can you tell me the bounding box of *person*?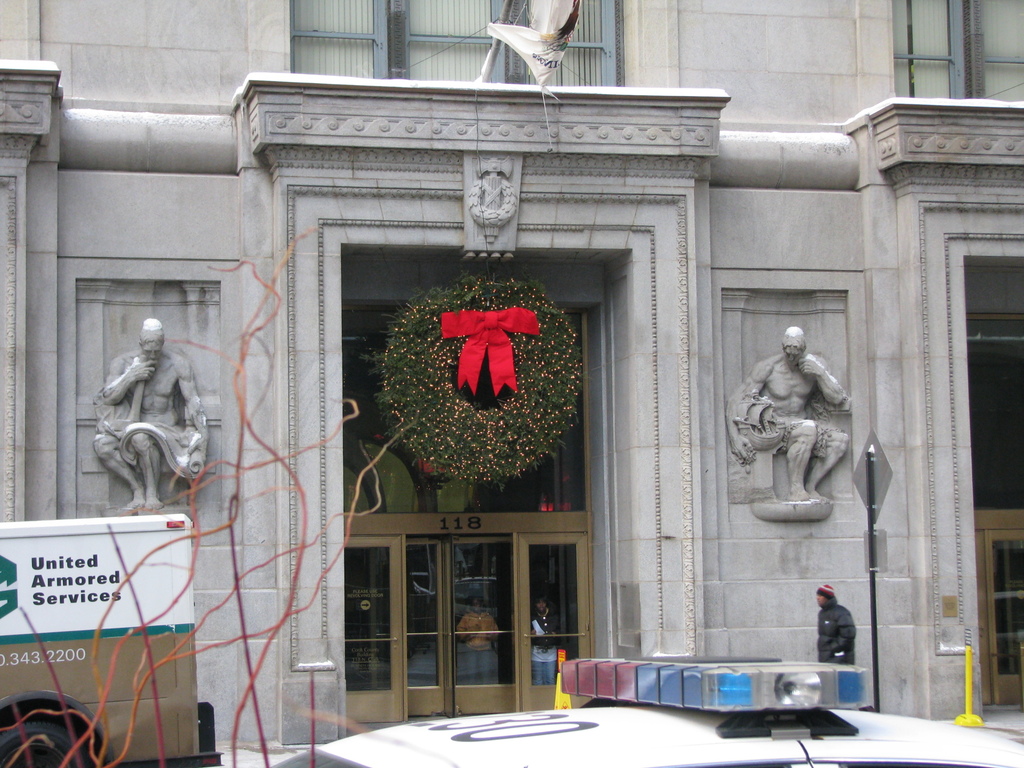
region(725, 321, 848, 506).
